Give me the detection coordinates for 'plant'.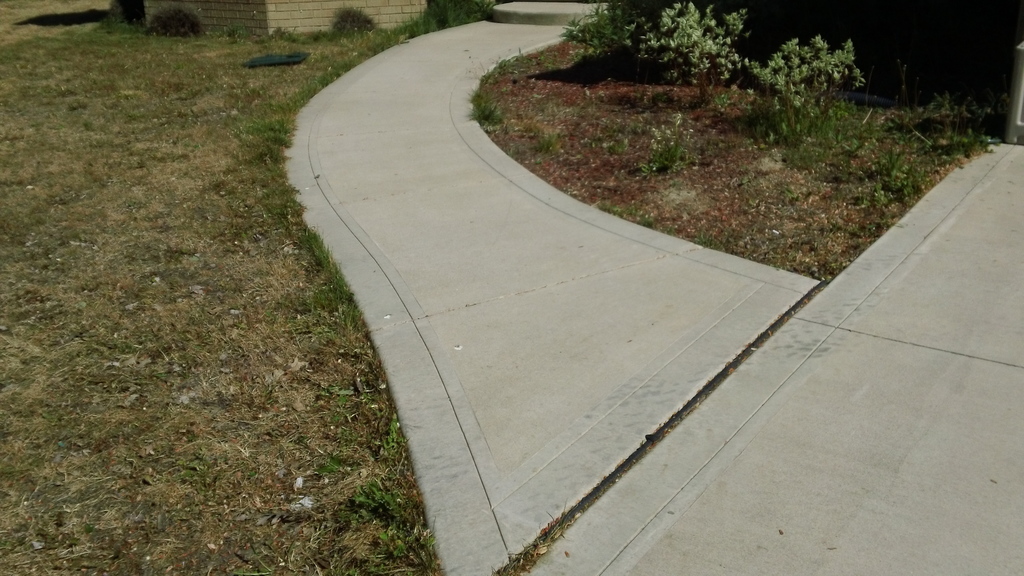
{"x1": 590, "y1": 191, "x2": 660, "y2": 228}.
